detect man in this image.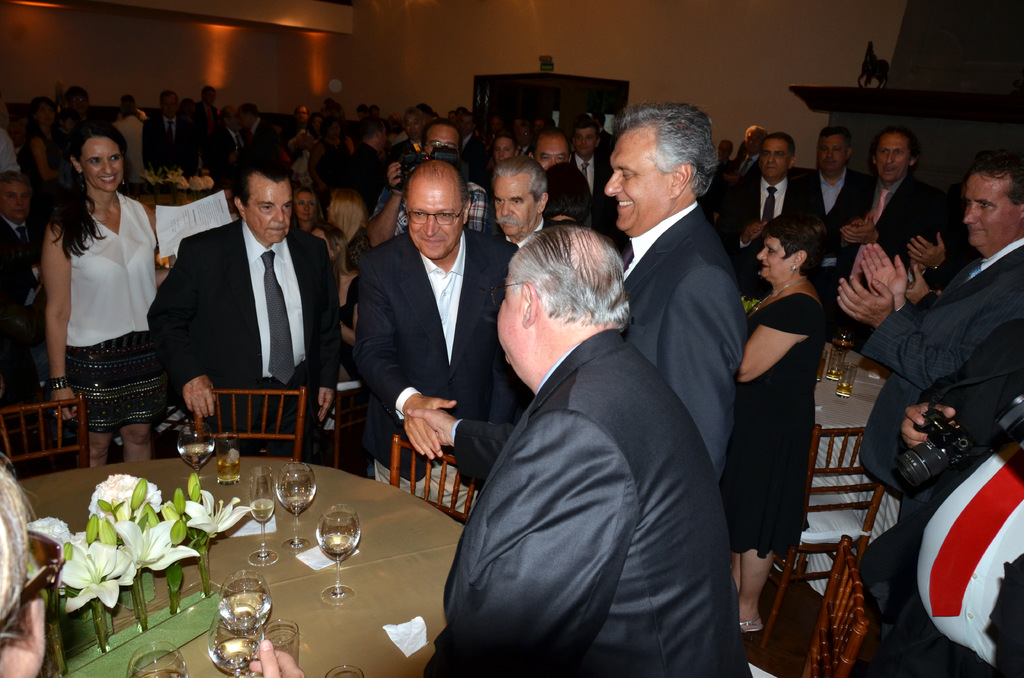
Detection: Rect(834, 155, 1023, 521).
